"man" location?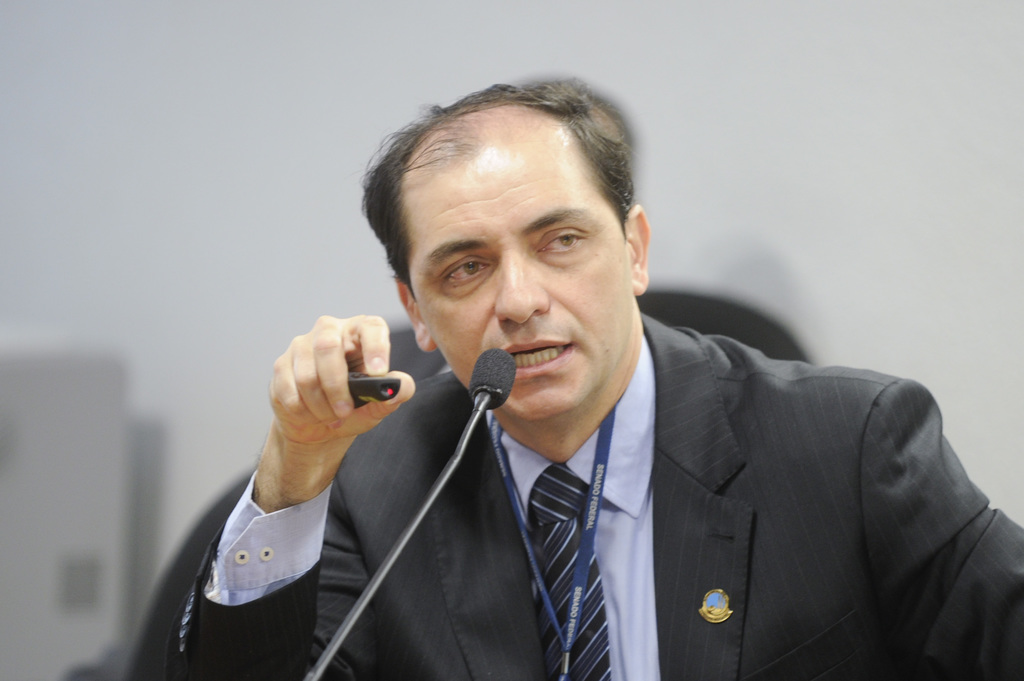
rect(144, 68, 1023, 680)
